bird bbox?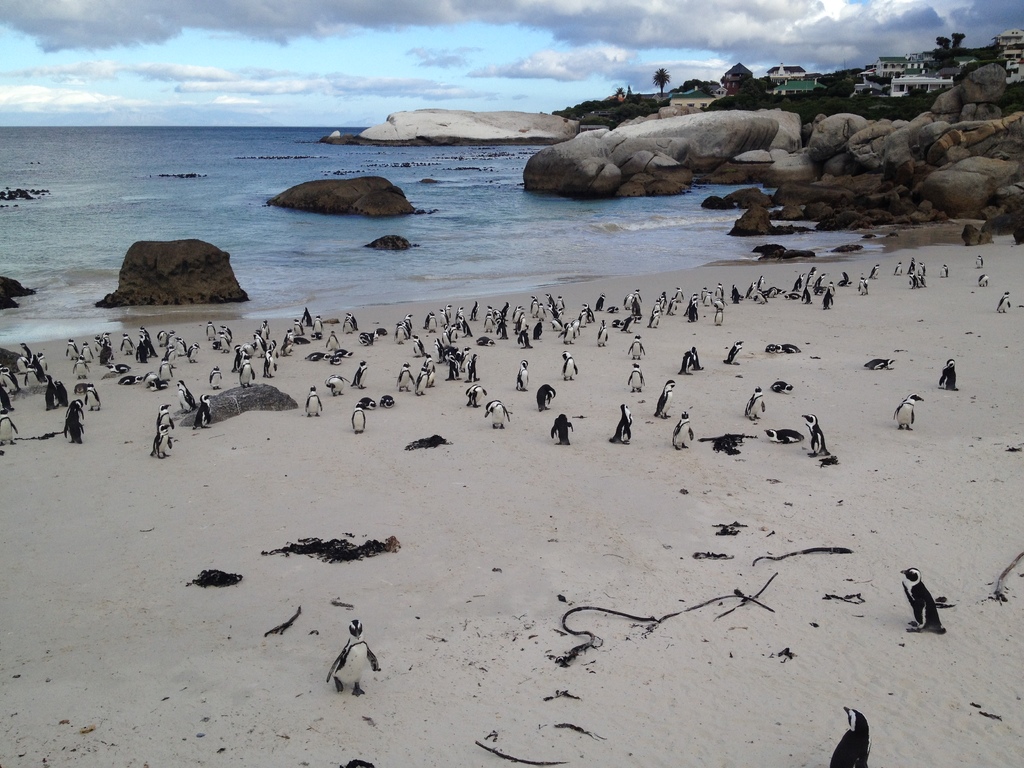
{"x1": 339, "y1": 348, "x2": 355, "y2": 359}
